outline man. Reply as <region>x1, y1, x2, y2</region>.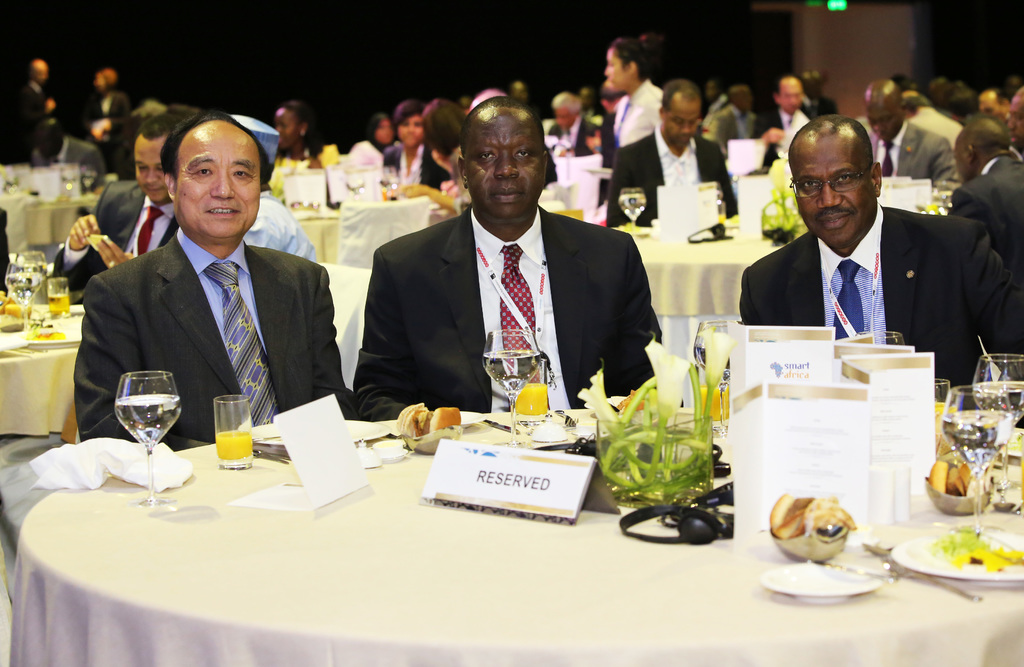
<region>975, 71, 1023, 150</region>.
